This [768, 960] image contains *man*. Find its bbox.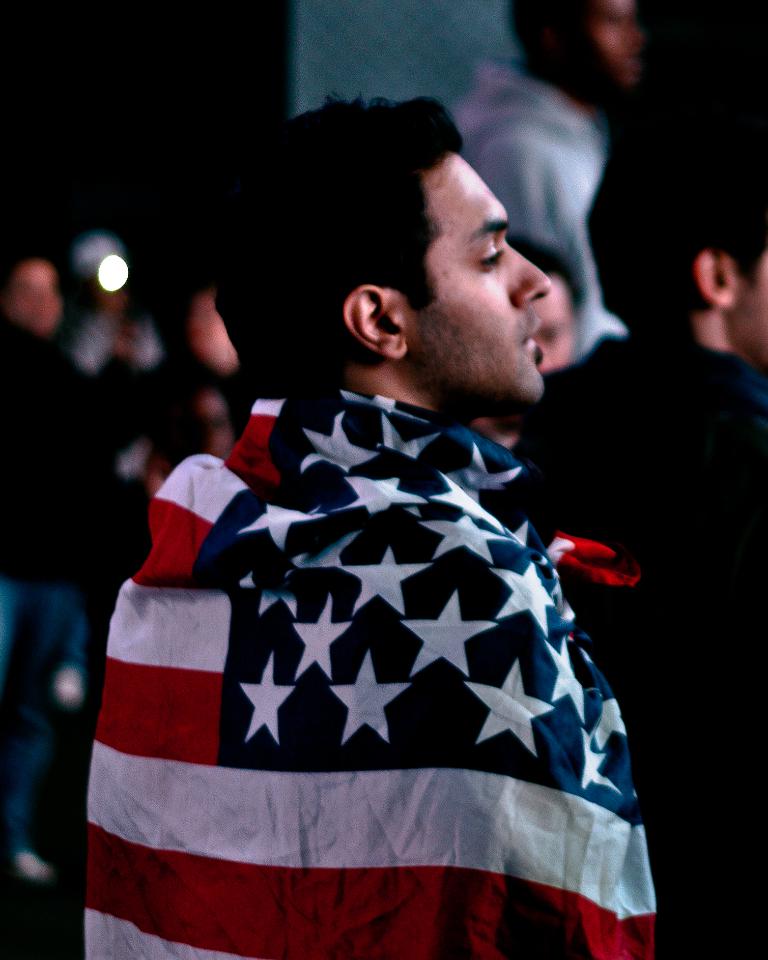
bbox=[450, 0, 647, 361].
